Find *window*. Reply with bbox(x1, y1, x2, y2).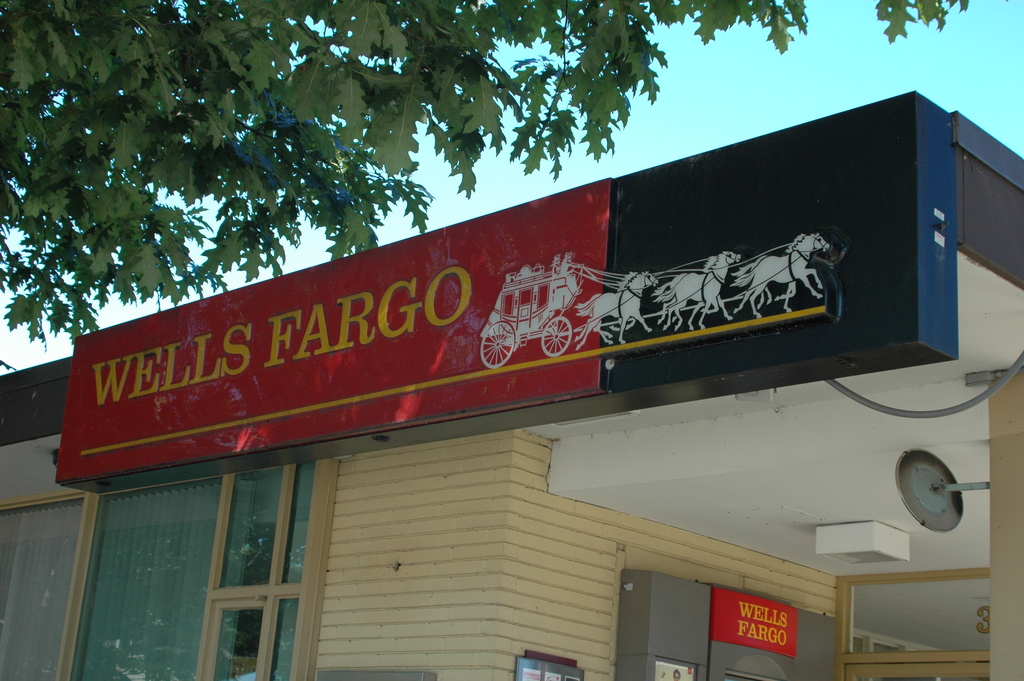
bbox(207, 459, 299, 592).
